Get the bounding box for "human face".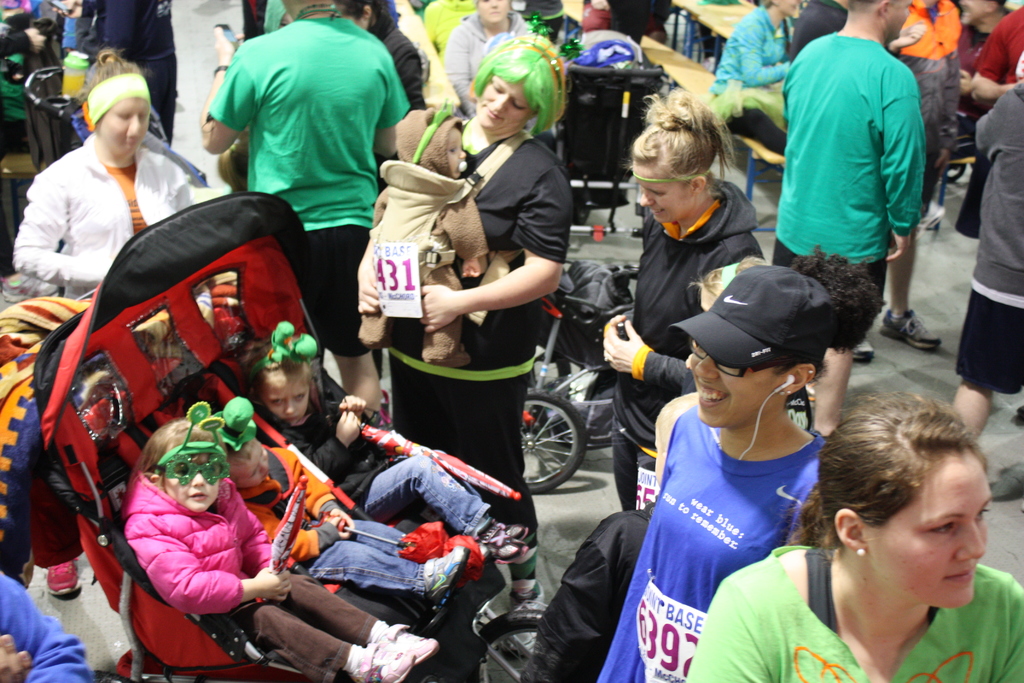
<region>884, 0, 913, 37</region>.
